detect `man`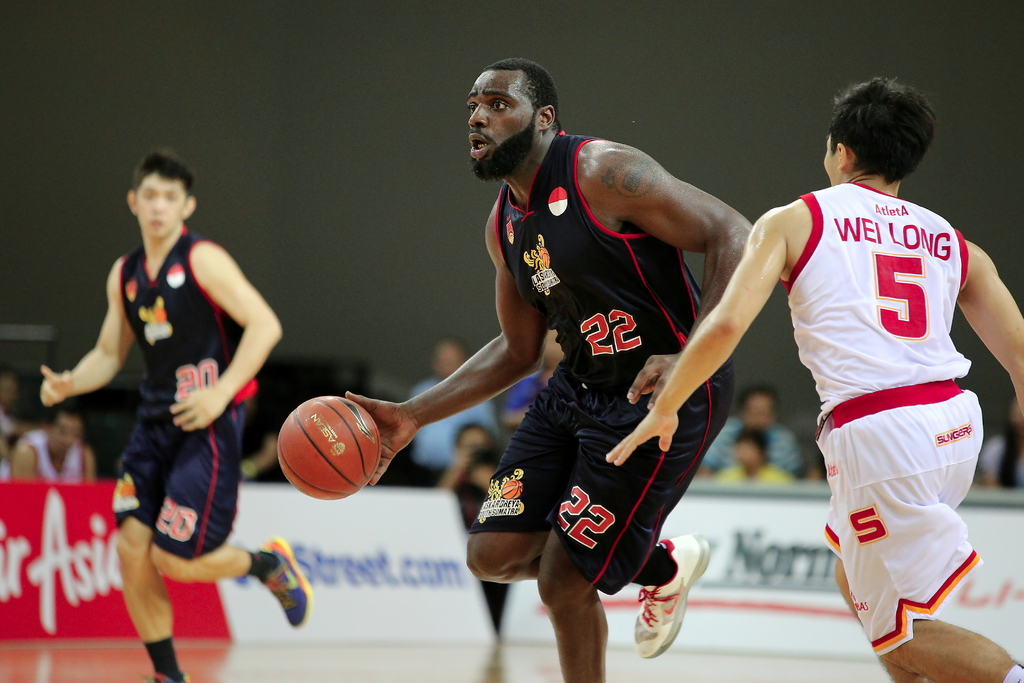
pyautogui.locateOnScreen(598, 65, 1023, 682)
